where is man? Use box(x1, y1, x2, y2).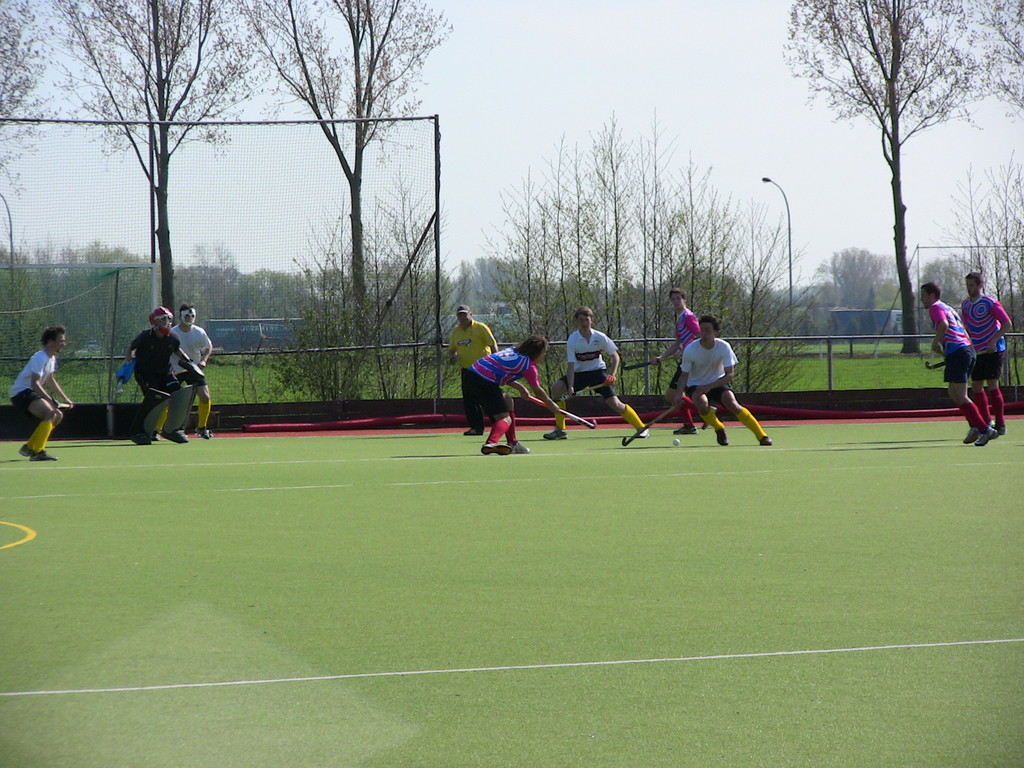
box(922, 296, 976, 446).
